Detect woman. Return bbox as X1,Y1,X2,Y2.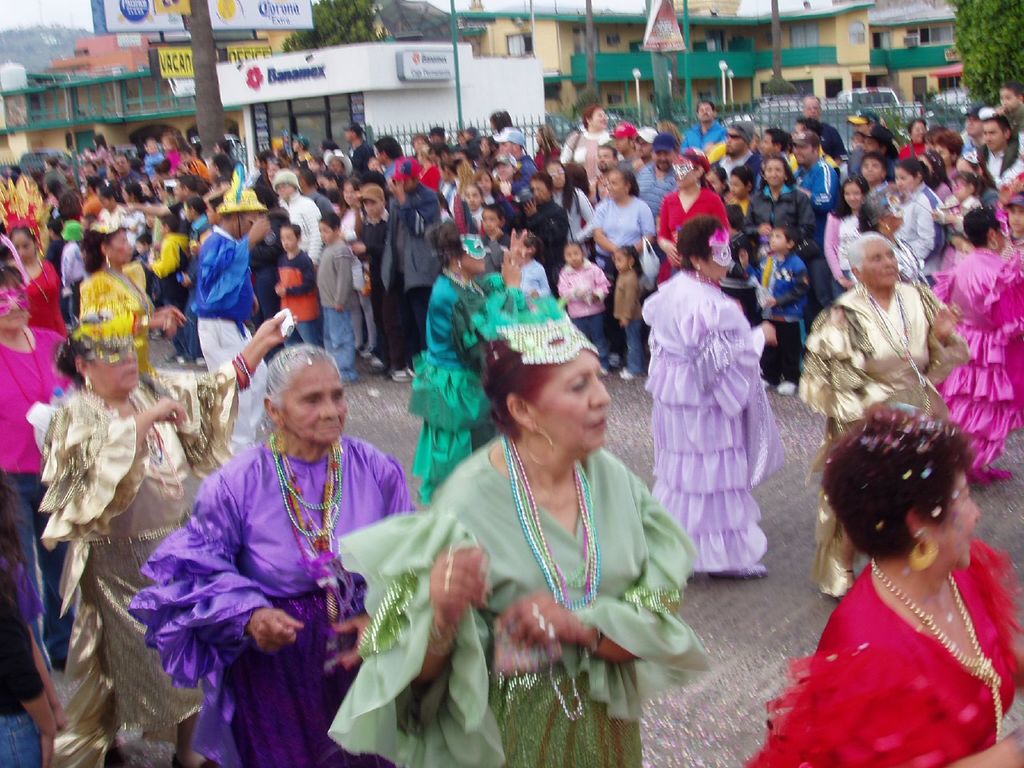
410,294,700,756.
